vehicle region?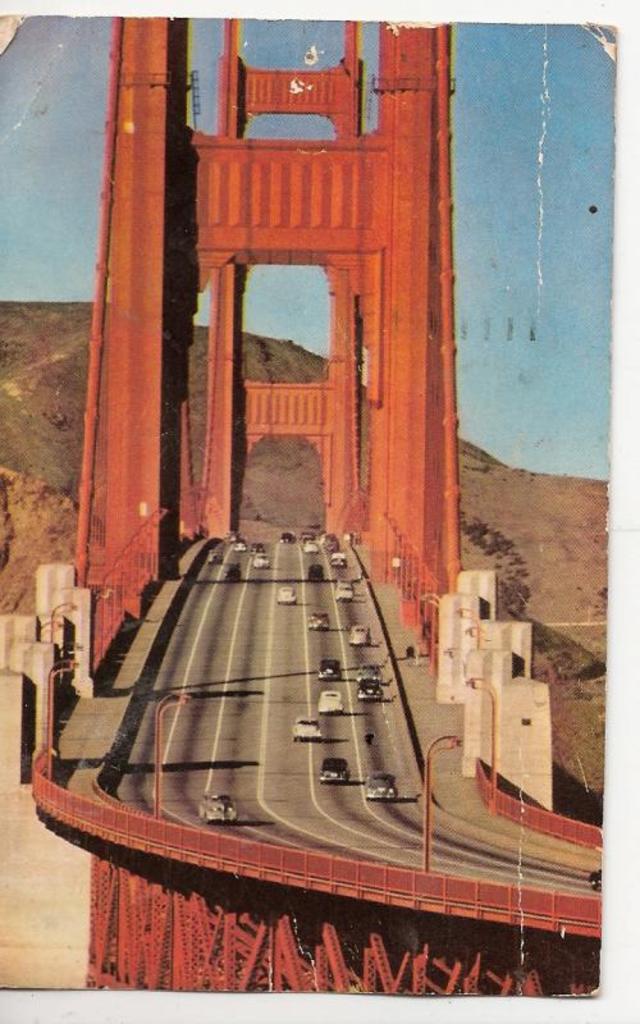
detection(209, 548, 229, 564)
